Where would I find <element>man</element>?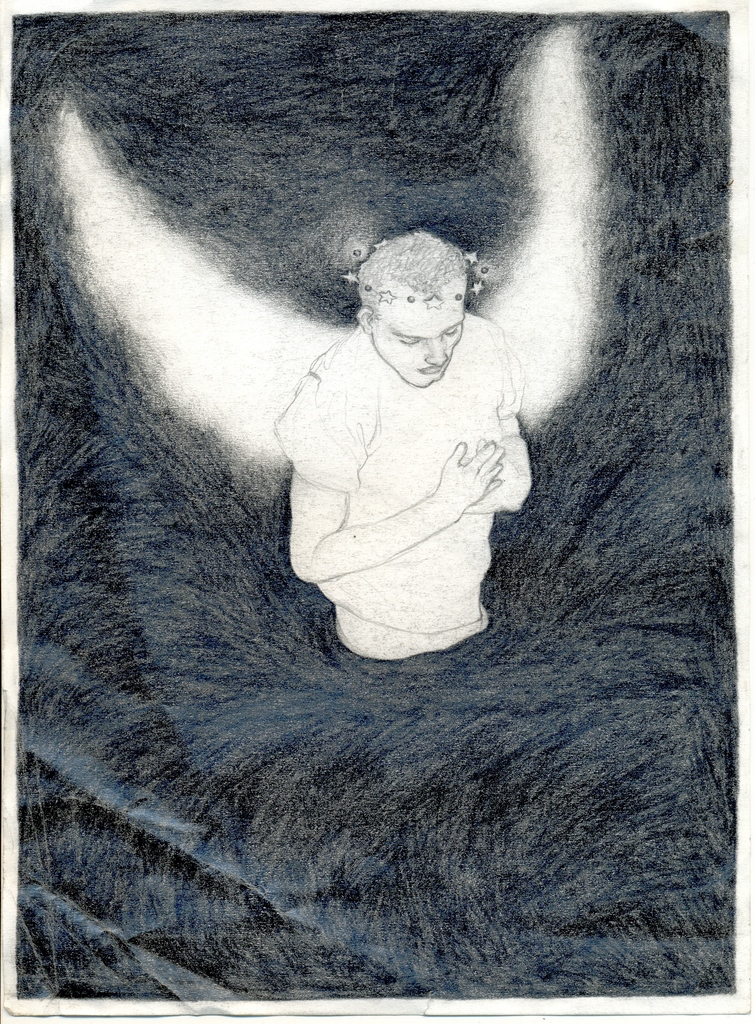
At 254/199/558/668.
